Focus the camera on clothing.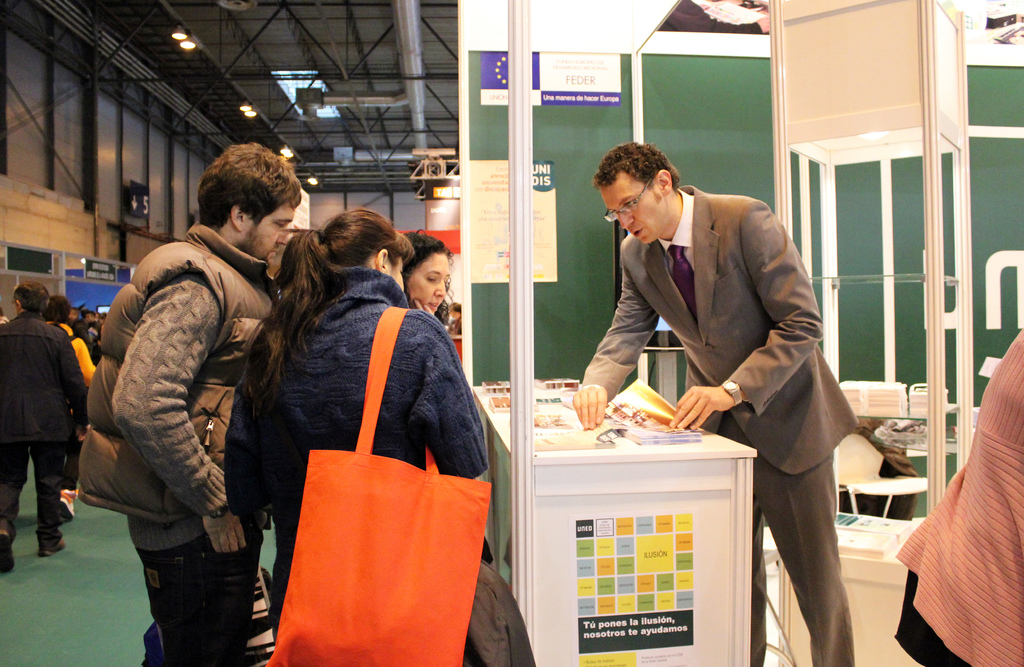
Focus region: bbox=[0, 307, 88, 542].
